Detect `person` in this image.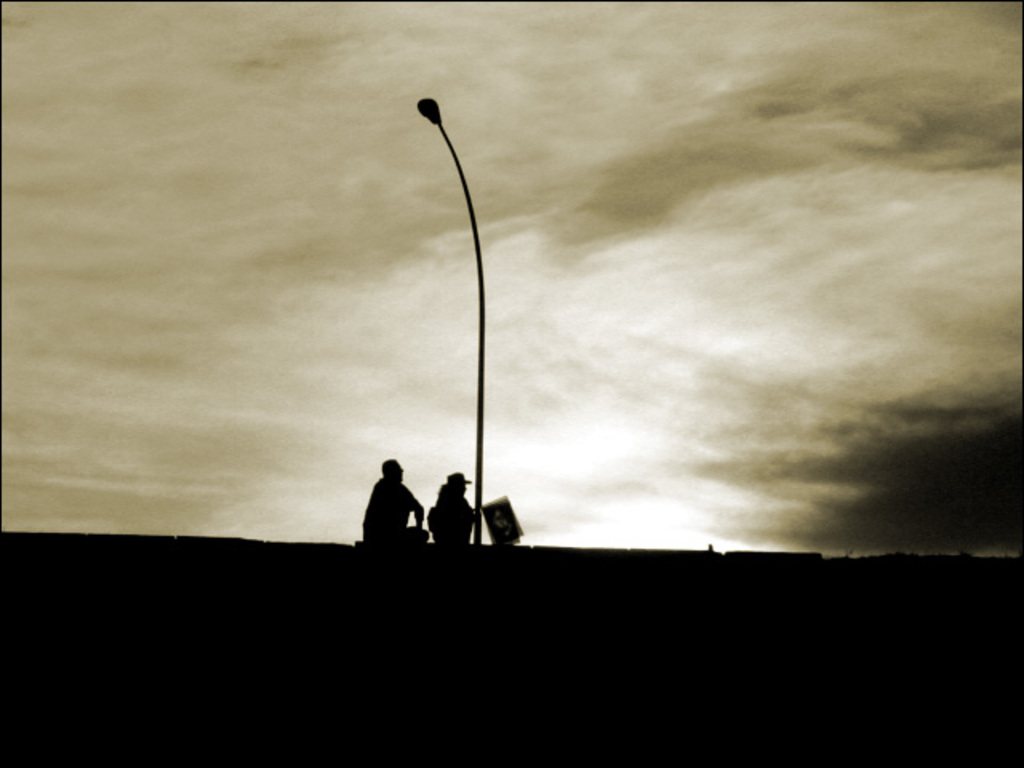
Detection: 430, 466, 485, 557.
